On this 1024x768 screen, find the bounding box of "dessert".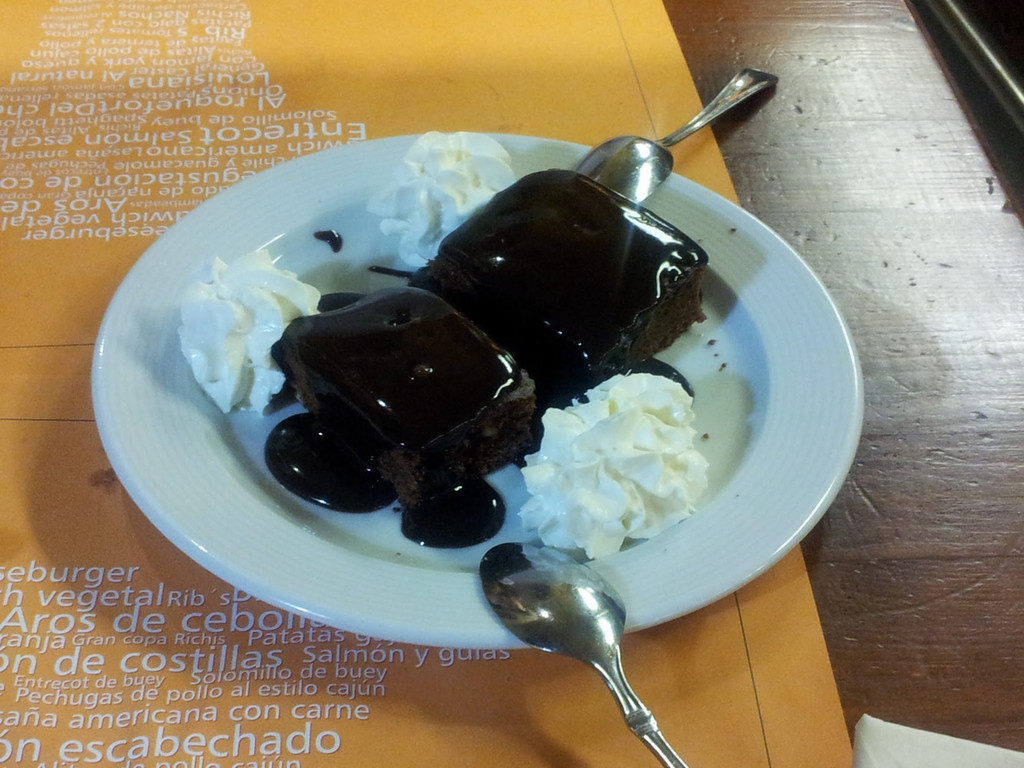
Bounding box: <region>181, 133, 705, 558</region>.
